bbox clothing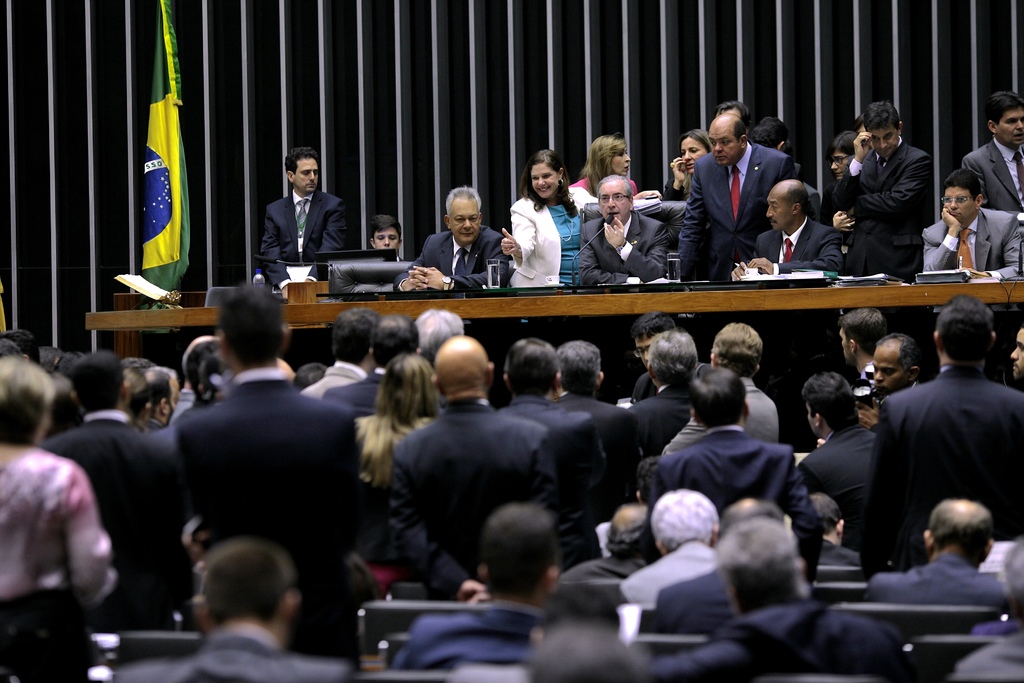
bbox=(688, 151, 792, 299)
